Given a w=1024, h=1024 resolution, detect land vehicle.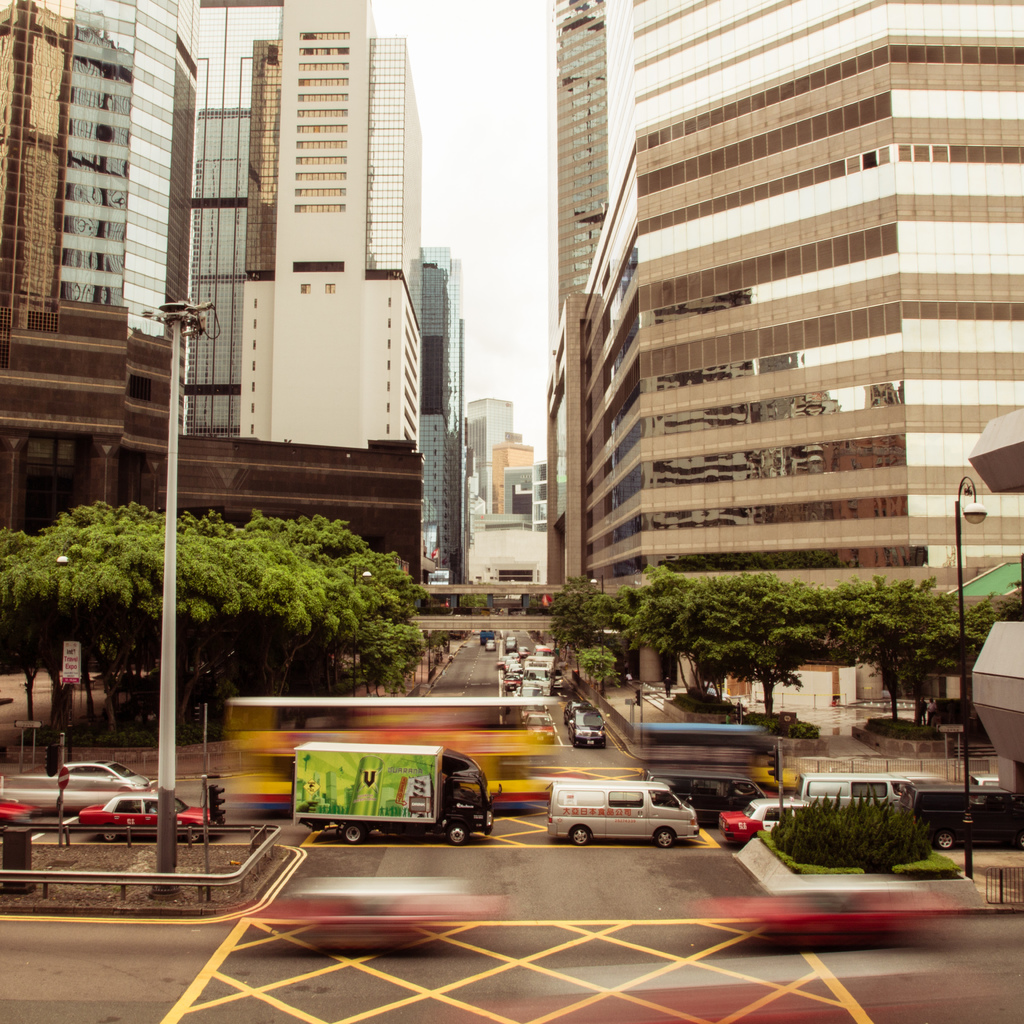
region(59, 756, 153, 797).
